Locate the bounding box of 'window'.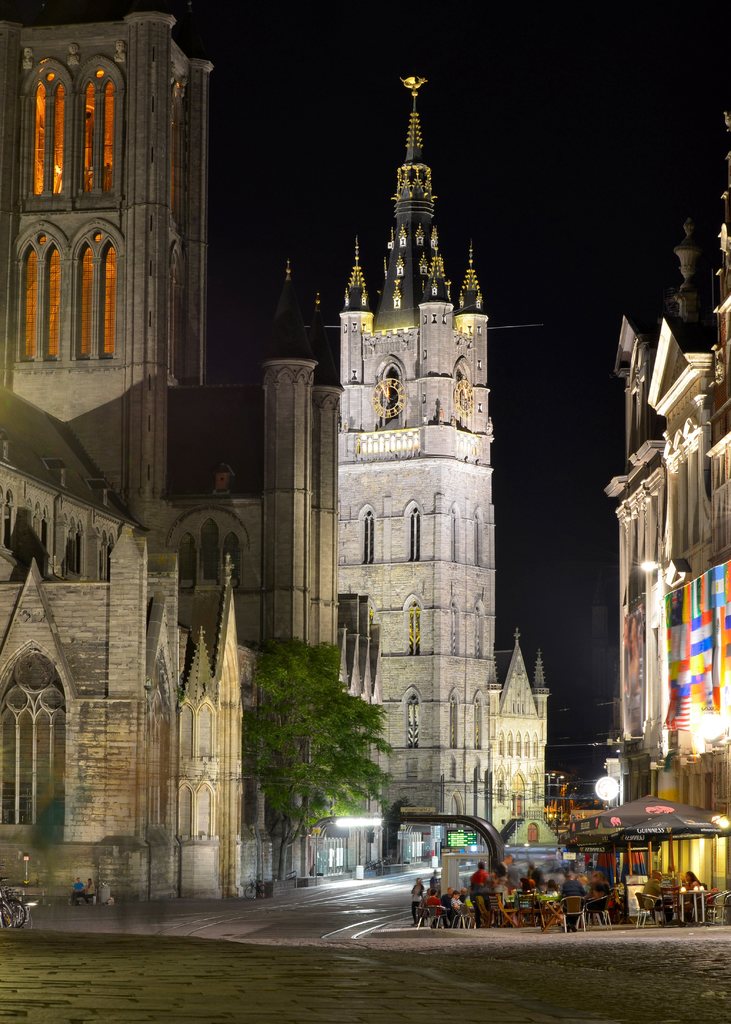
Bounding box: bbox(223, 528, 242, 577).
